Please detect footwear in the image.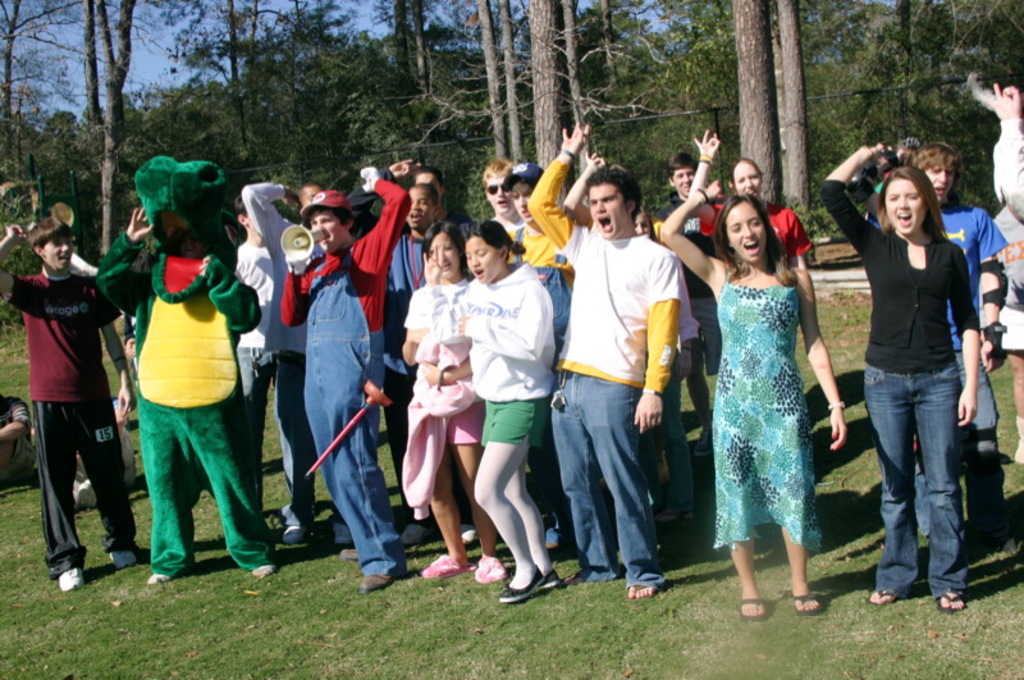
{"left": 790, "top": 588, "right": 831, "bottom": 617}.
